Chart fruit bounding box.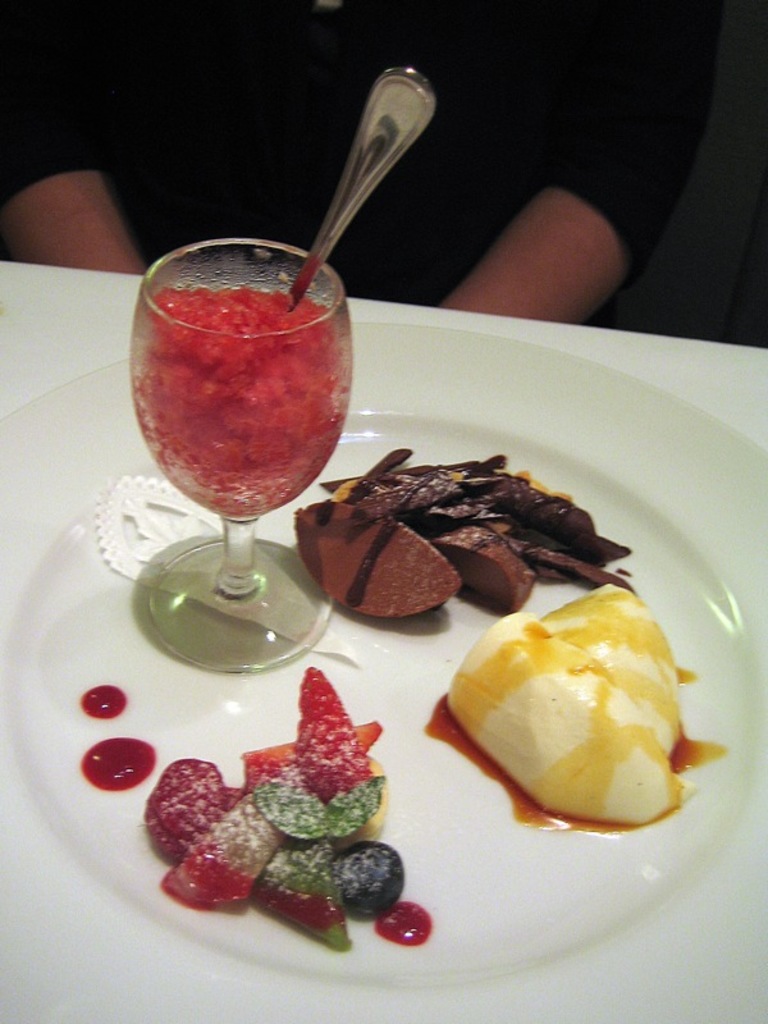
Charted: [x1=323, y1=846, x2=415, y2=928].
